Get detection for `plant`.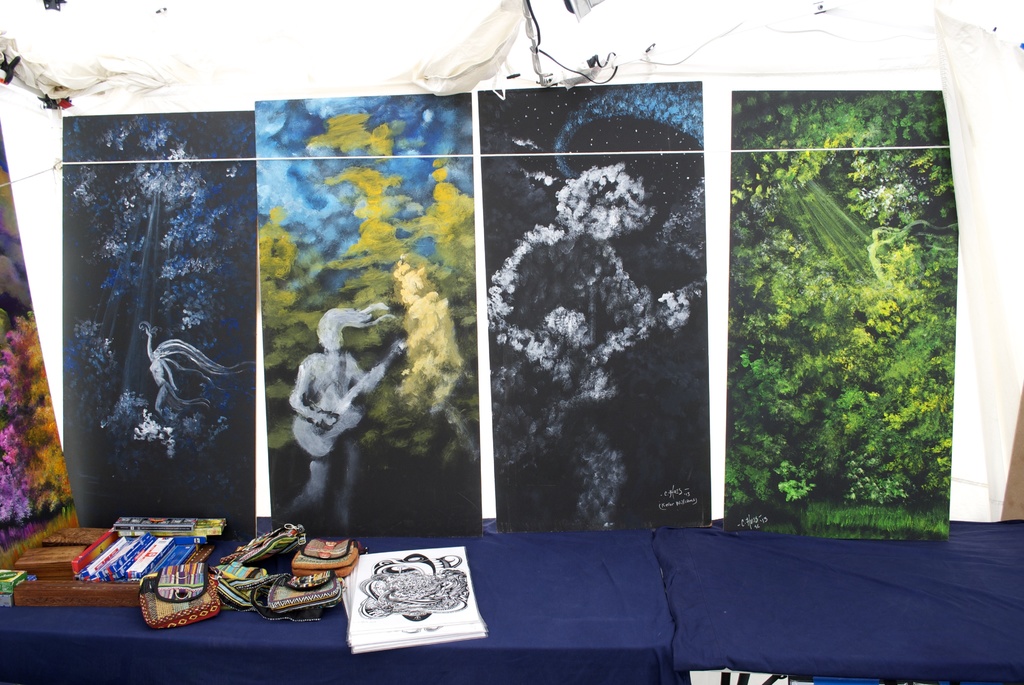
Detection: locate(283, 124, 489, 544).
